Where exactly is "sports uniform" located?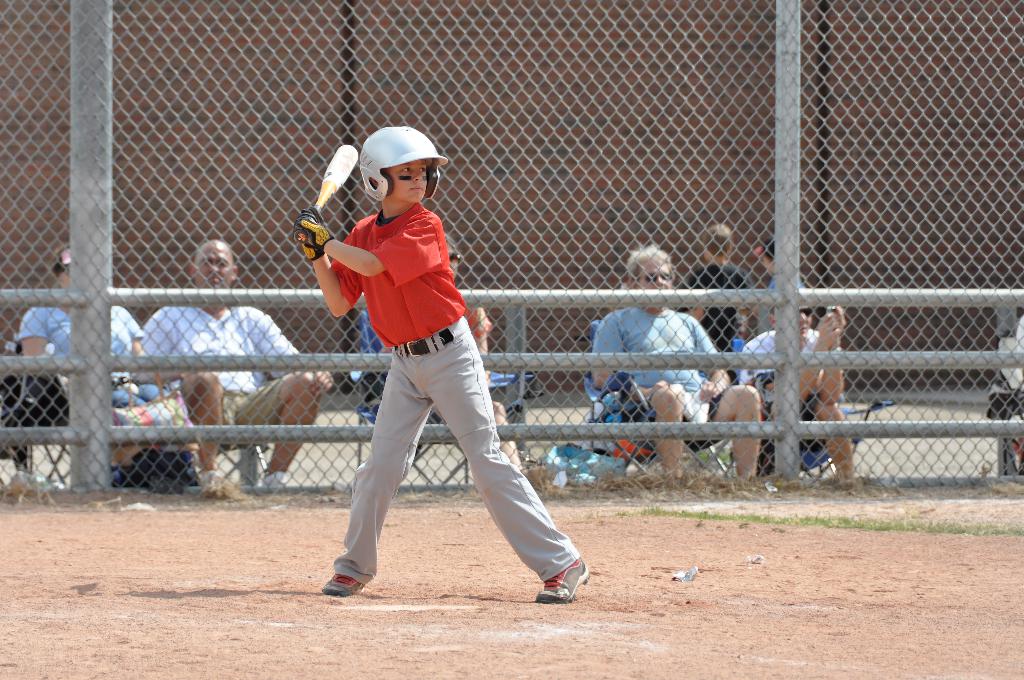
Its bounding box is x1=291, y1=126, x2=585, y2=601.
